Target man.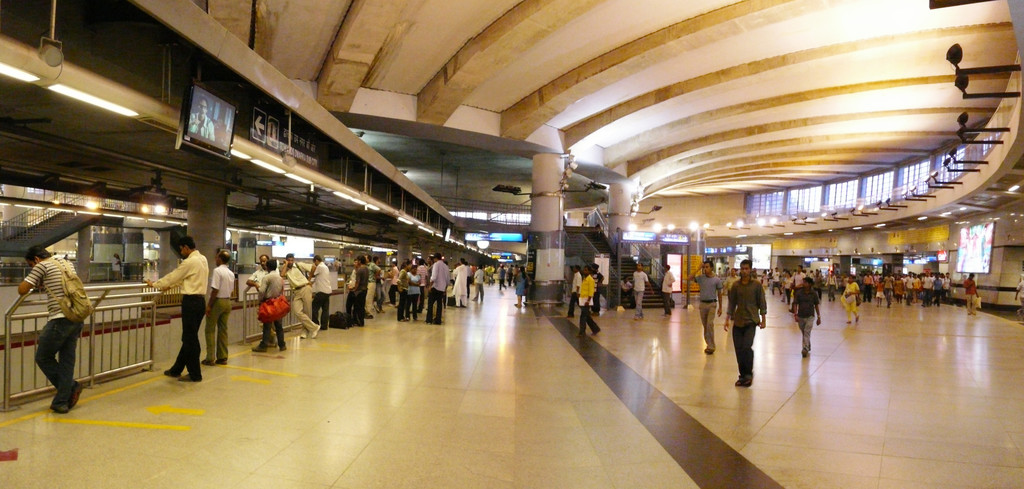
Target region: 573 266 602 341.
